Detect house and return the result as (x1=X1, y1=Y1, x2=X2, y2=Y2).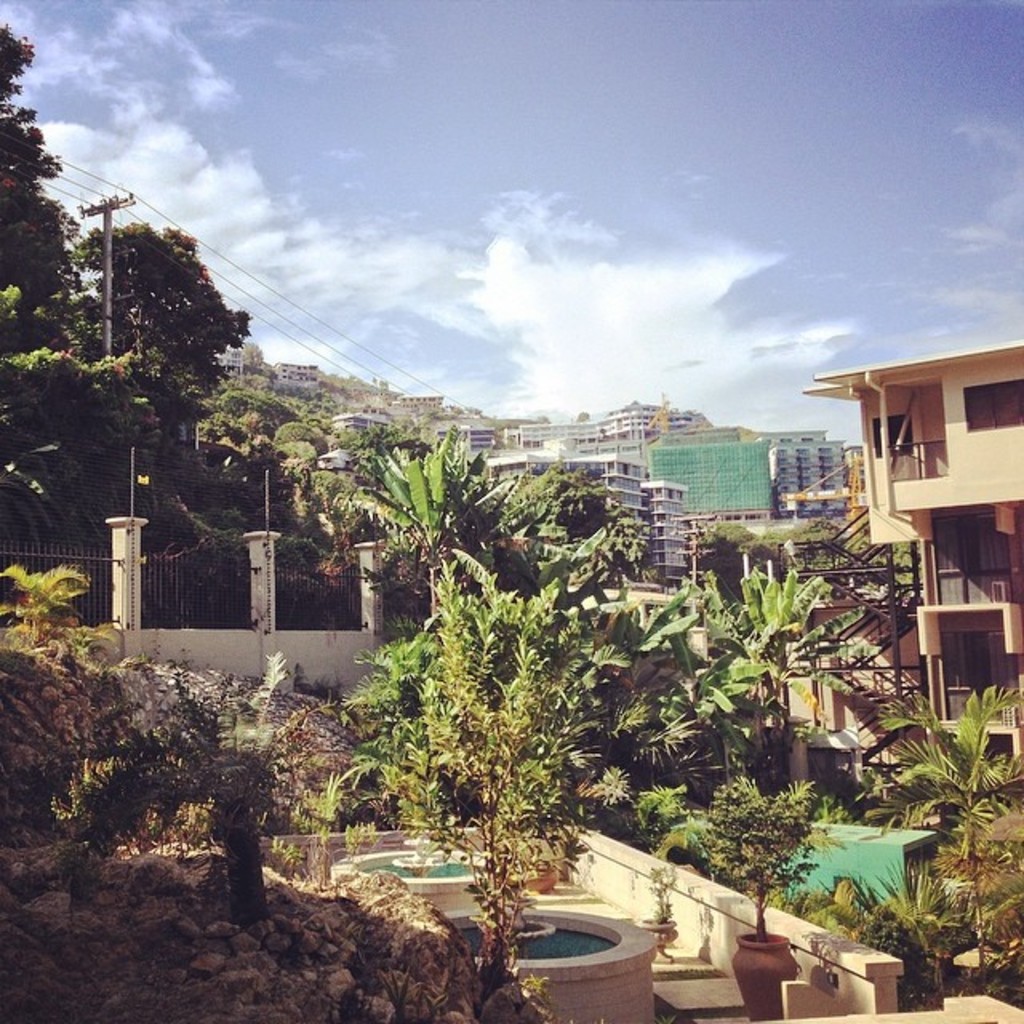
(x1=394, y1=387, x2=450, y2=421).
